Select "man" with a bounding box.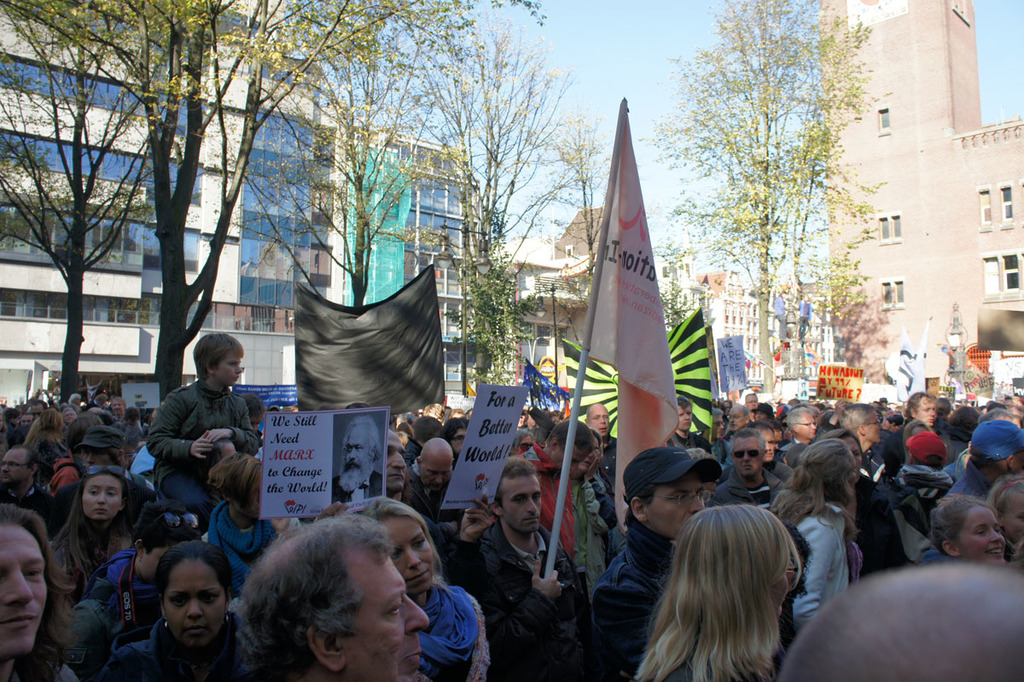
{"left": 717, "top": 419, "right": 799, "bottom": 484}.
